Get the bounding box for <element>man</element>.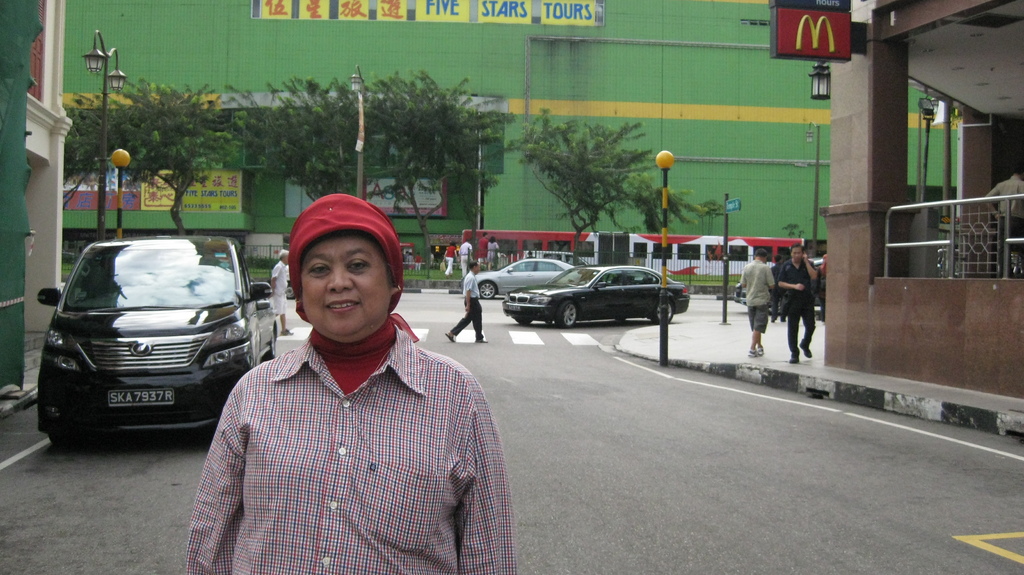
x1=477, y1=232, x2=490, y2=270.
